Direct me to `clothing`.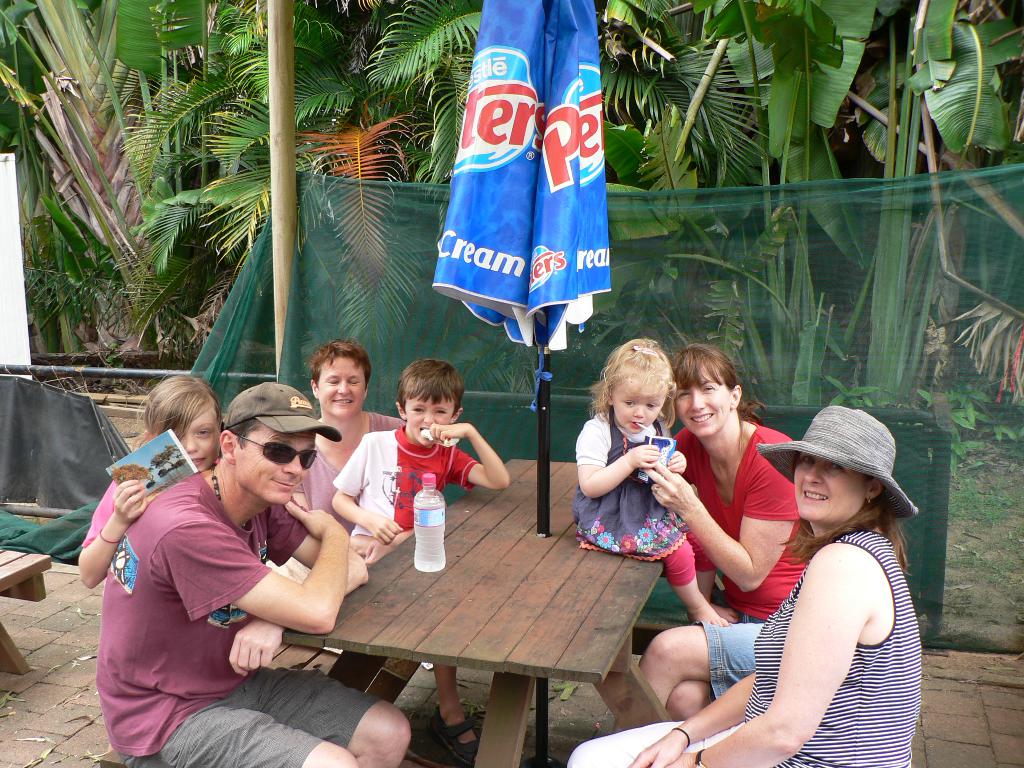
Direction: rect(172, 668, 370, 764).
